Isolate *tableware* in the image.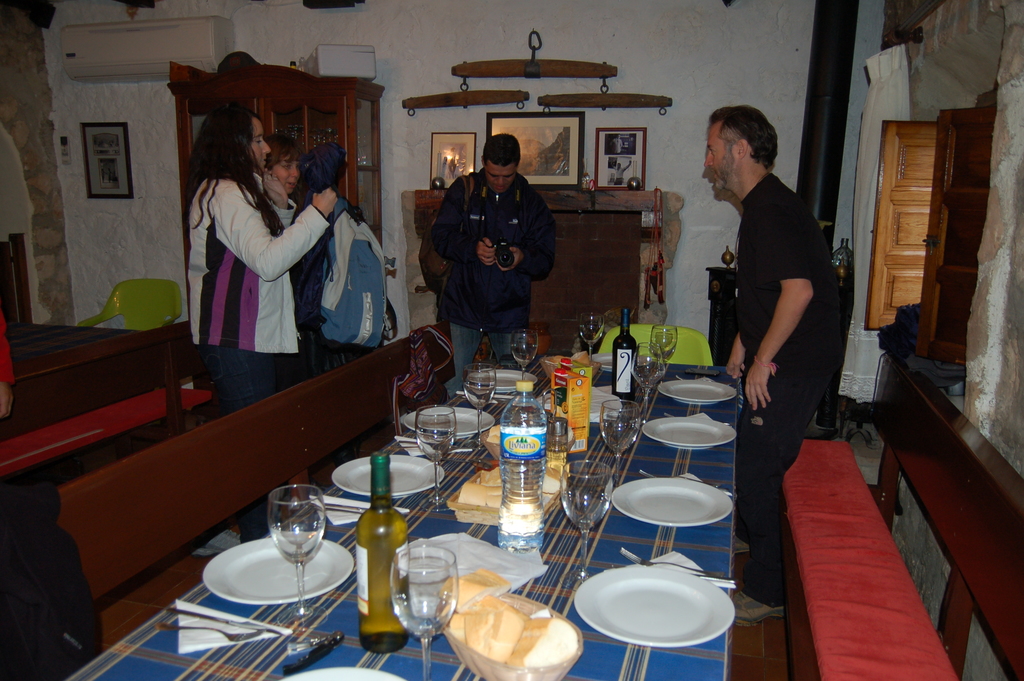
Isolated region: box=[606, 303, 643, 397].
